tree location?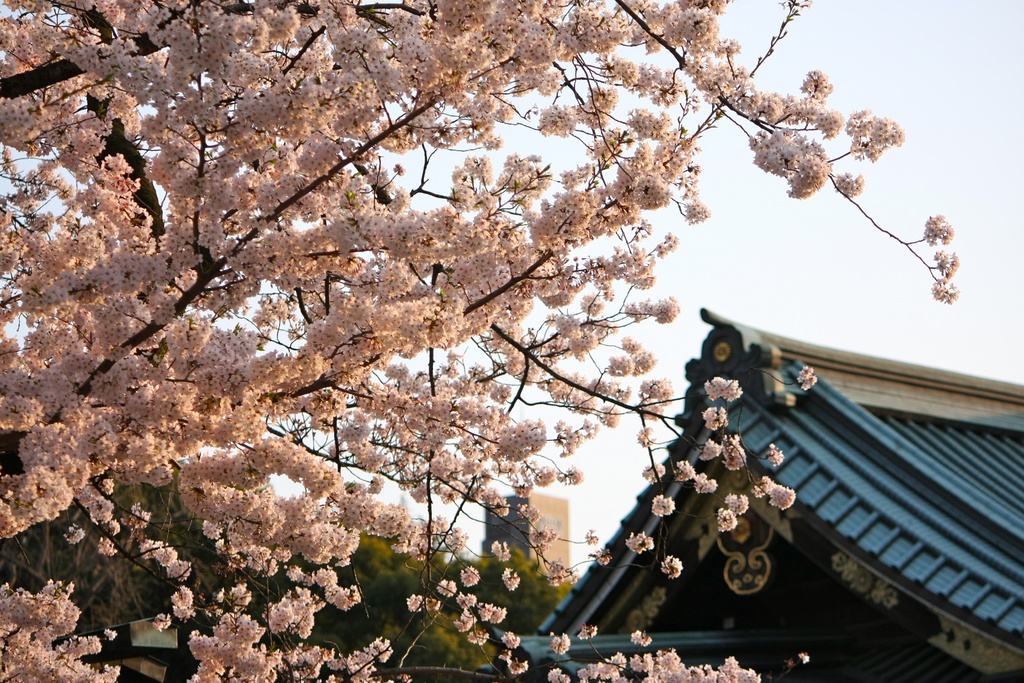
bbox=[0, 0, 964, 682]
